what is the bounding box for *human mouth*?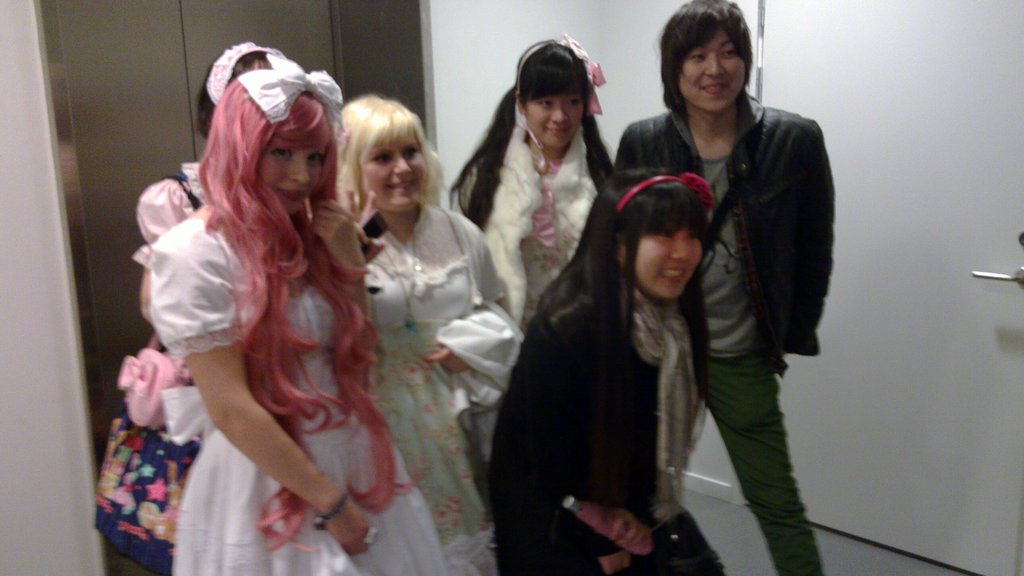
region(654, 261, 691, 285).
